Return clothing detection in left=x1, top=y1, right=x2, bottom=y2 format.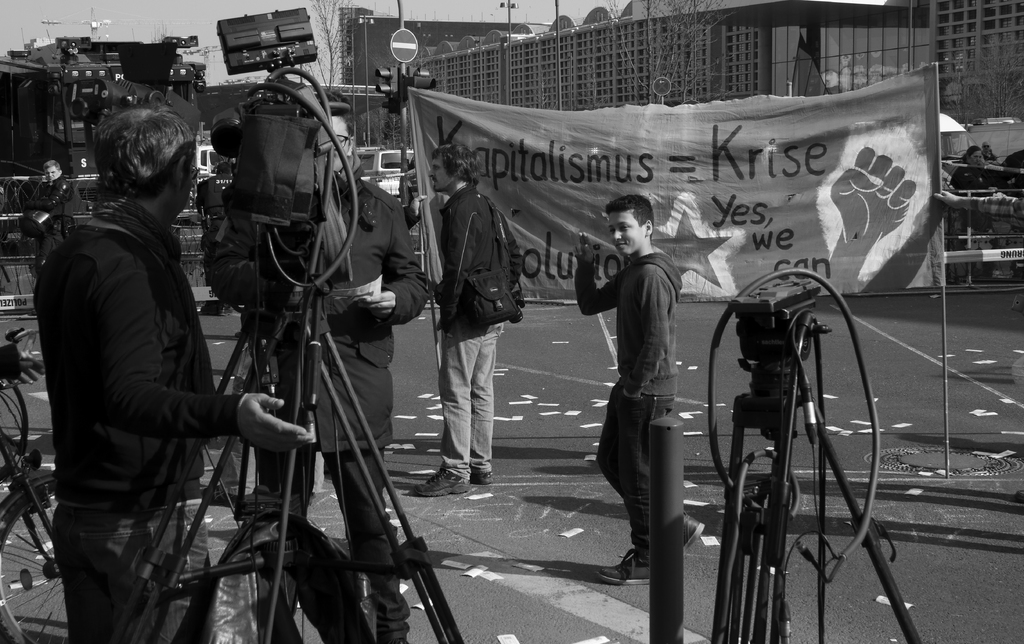
left=950, top=161, right=998, bottom=230.
